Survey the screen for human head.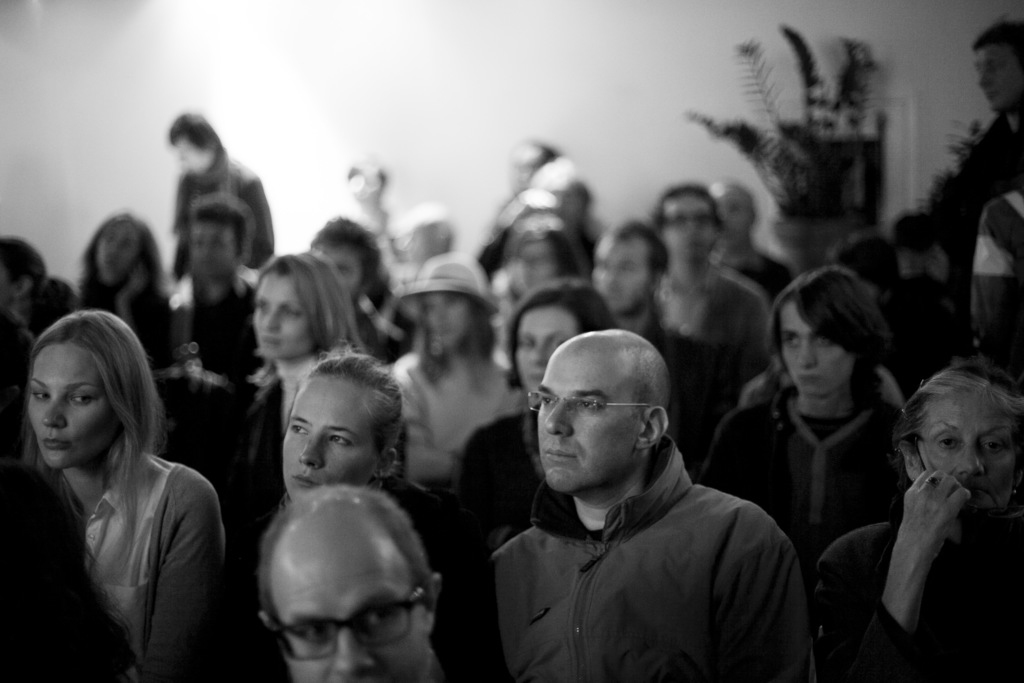
Survey found: l=0, t=242, r=50, b=315.
